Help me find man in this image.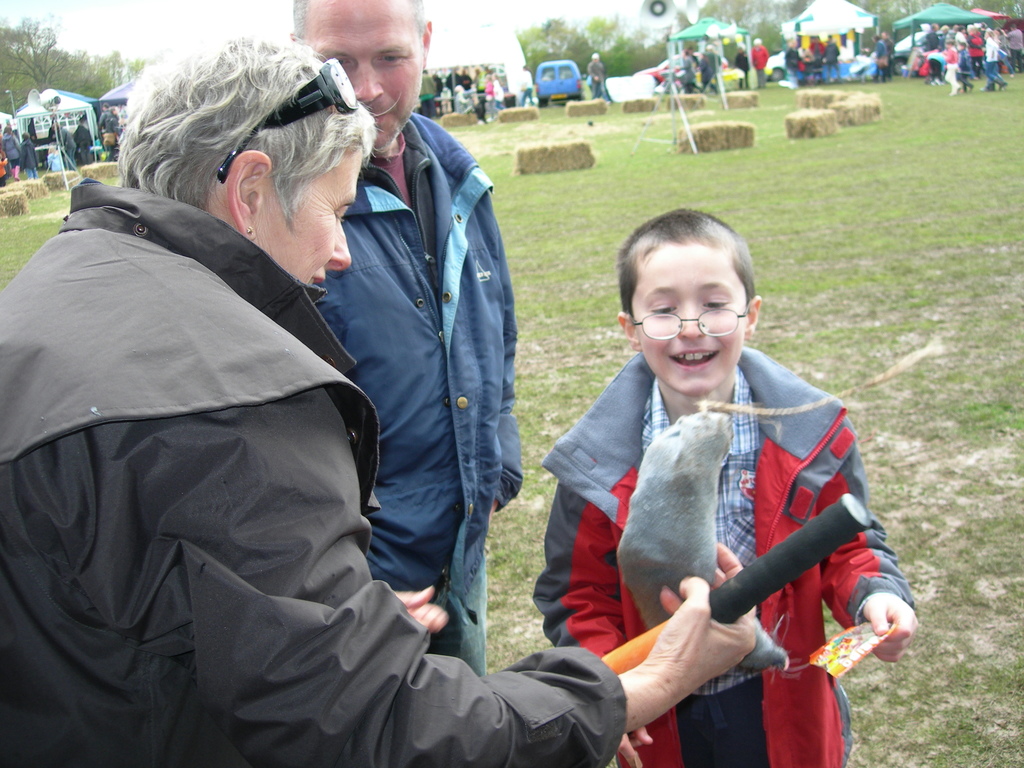
Found it: box=[95, 102, 112, 132].
